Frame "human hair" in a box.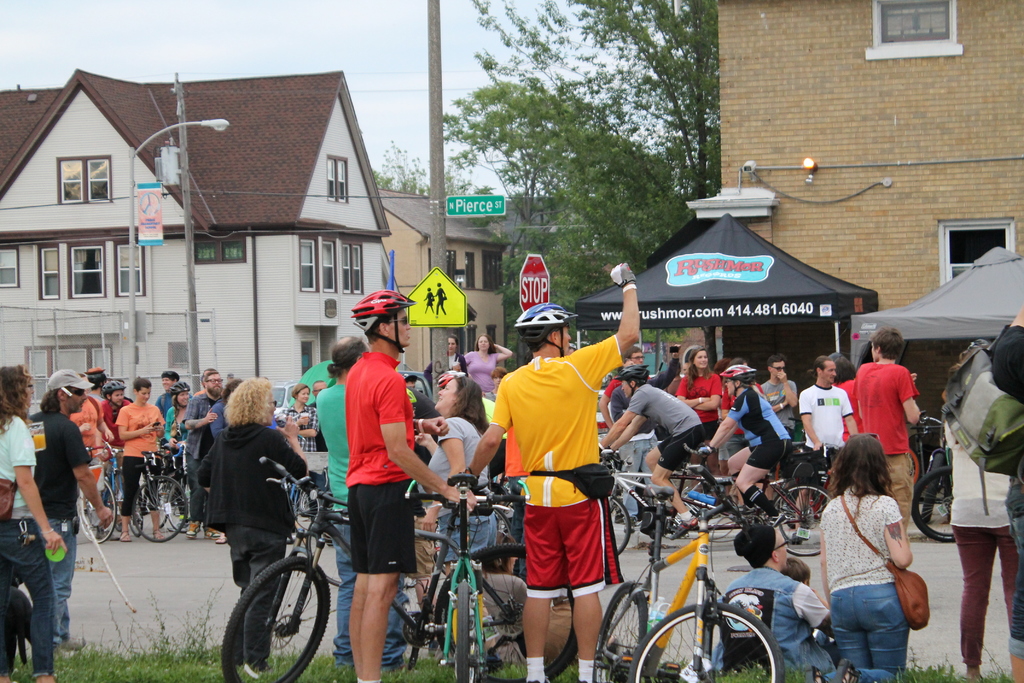
[769, 354, 787, 368].
